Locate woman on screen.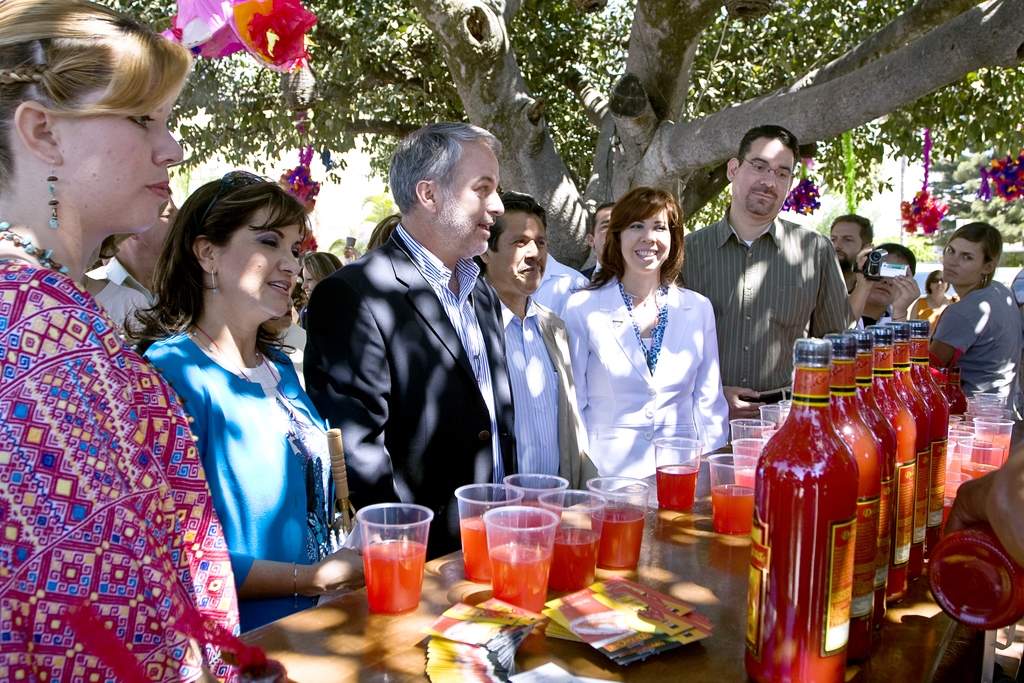
On screen at (left=929, top=220, right=1022, bottom=412).
